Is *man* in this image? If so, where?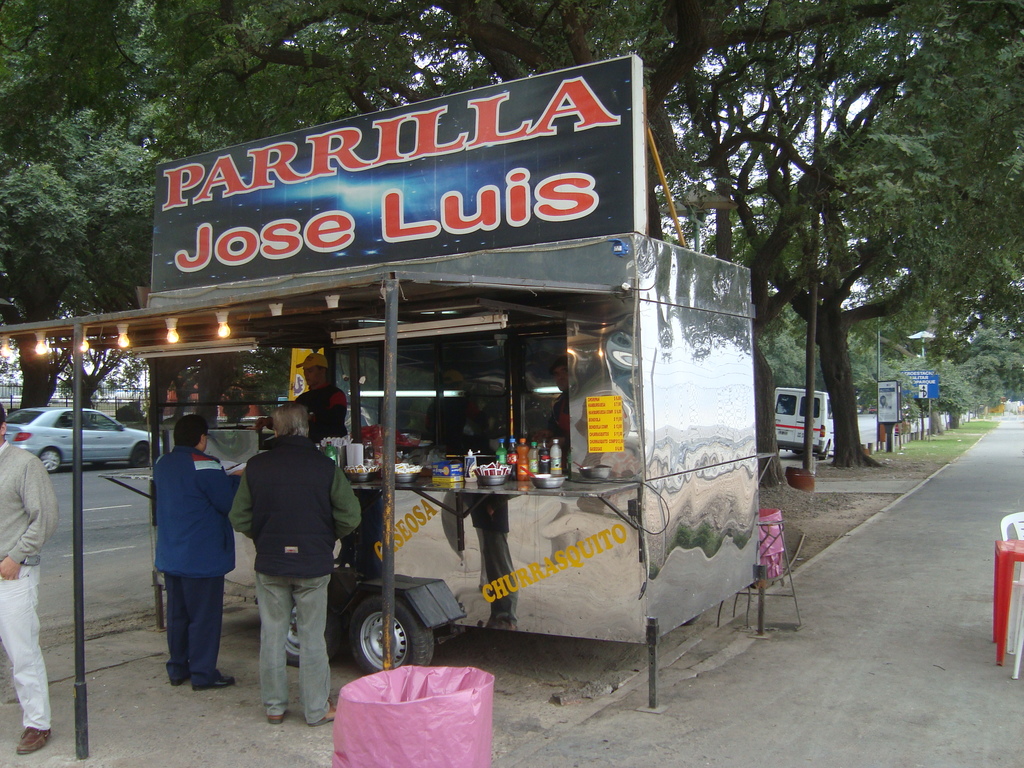
Yes, at [289,348,356,444].
